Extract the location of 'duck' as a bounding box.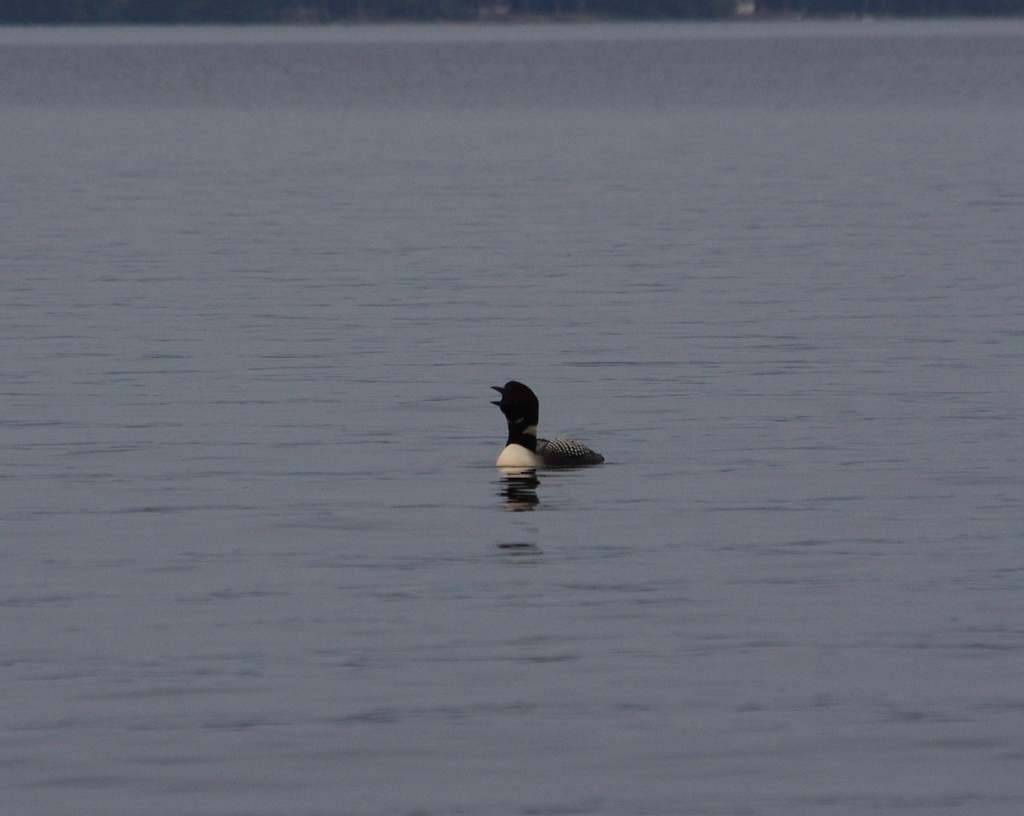
region(495, 380, 605, 471).
